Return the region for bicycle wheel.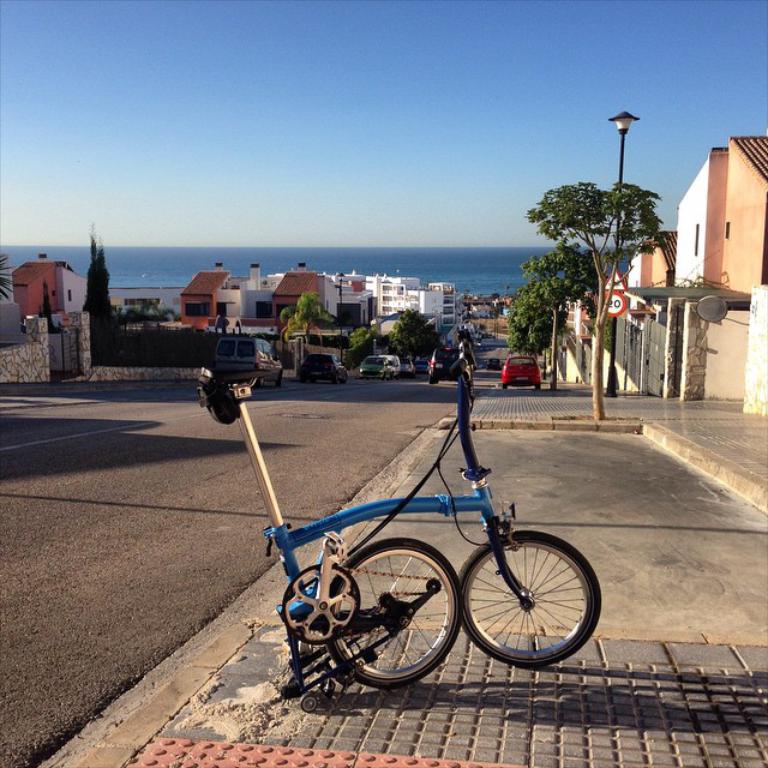
[322, 536, 466, 692].
